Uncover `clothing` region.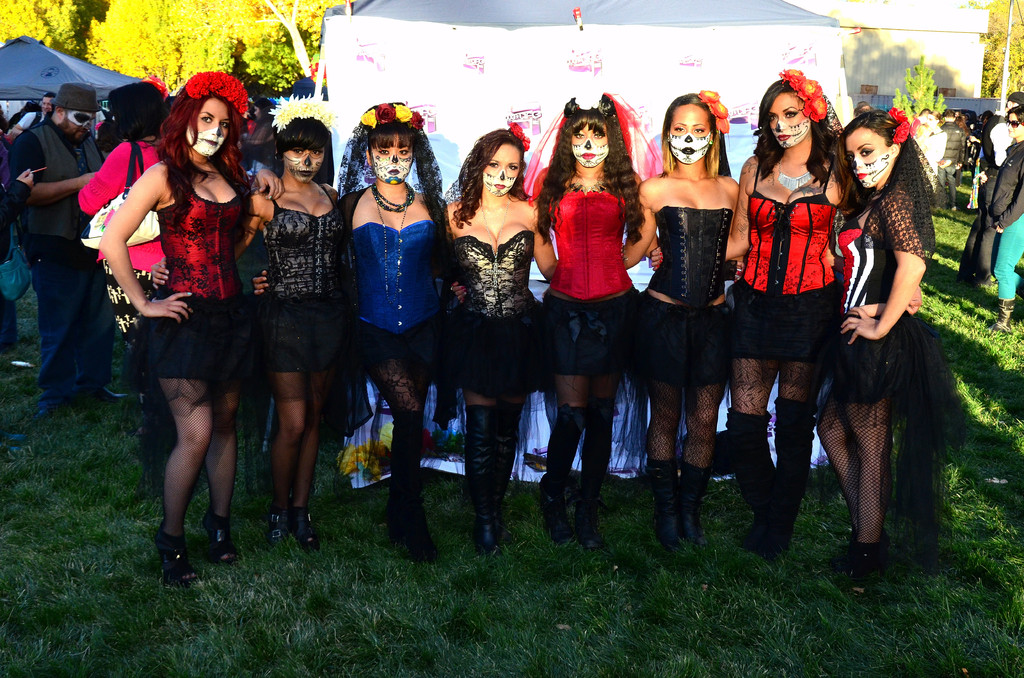
Uncovered: region(143, 162, 243, 419).
